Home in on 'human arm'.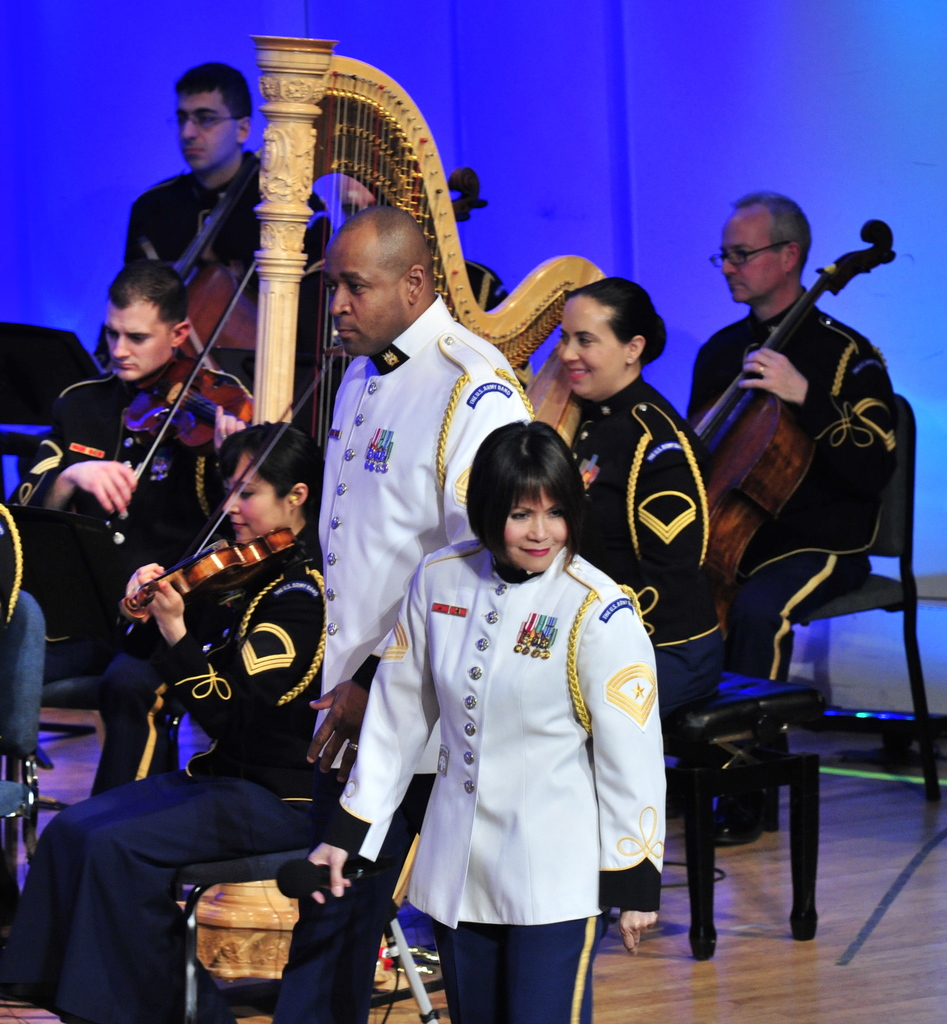
Homed in at bbox(211, 406, 248, 456).
